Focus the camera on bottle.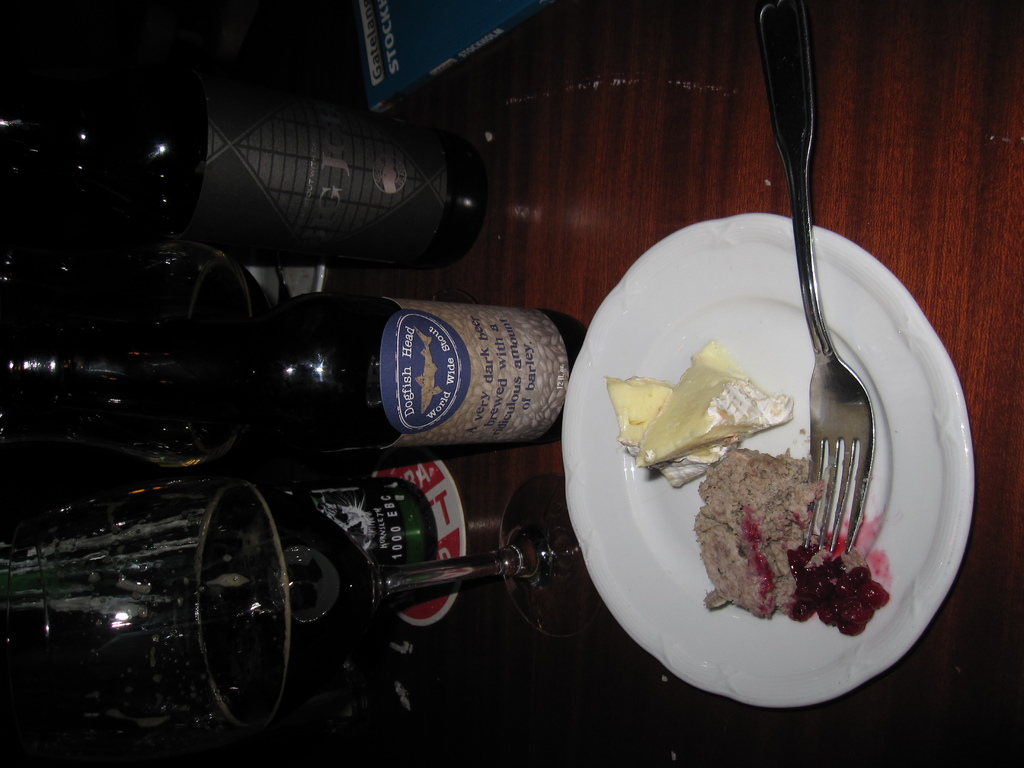
Focus region: {"x1": 0, "y1": 486, "x2": 432, "y2": 618}.
